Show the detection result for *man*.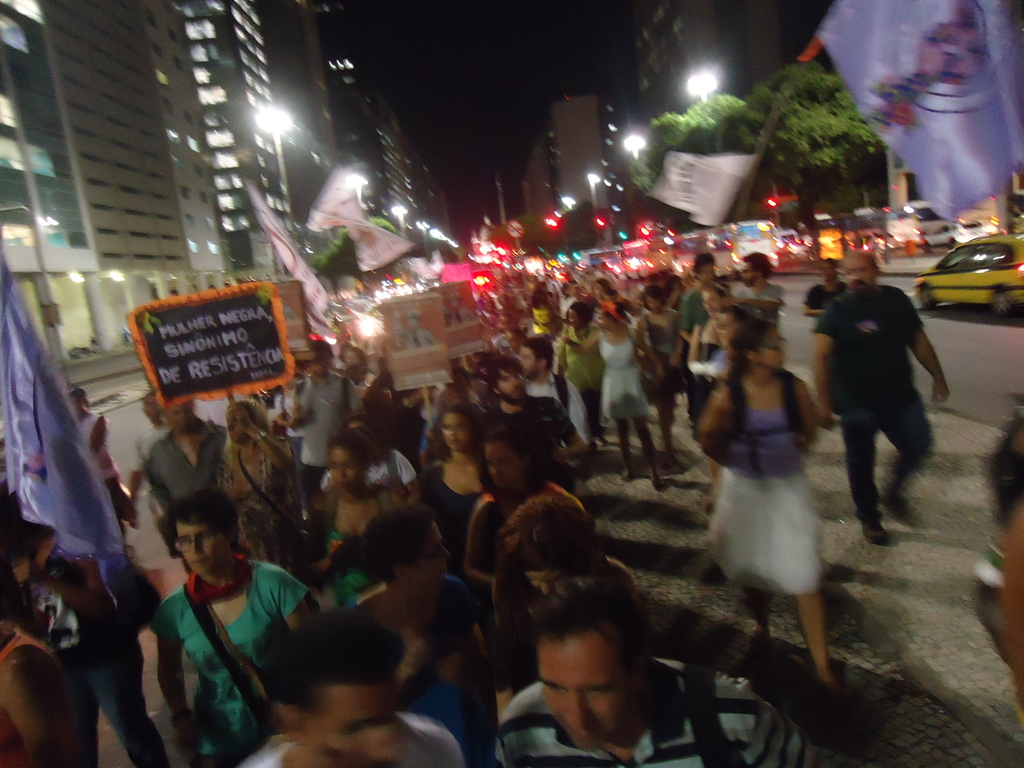
237 606 467 767.
